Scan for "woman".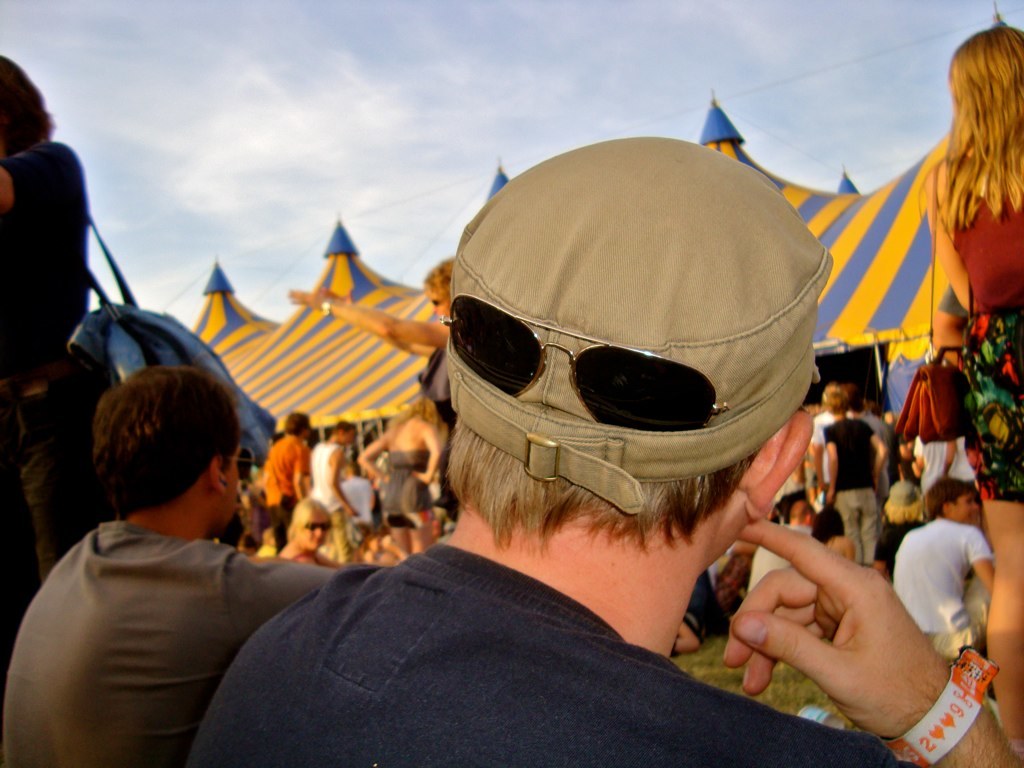
Scan result: BBox(909, 22, 1023, 760).
